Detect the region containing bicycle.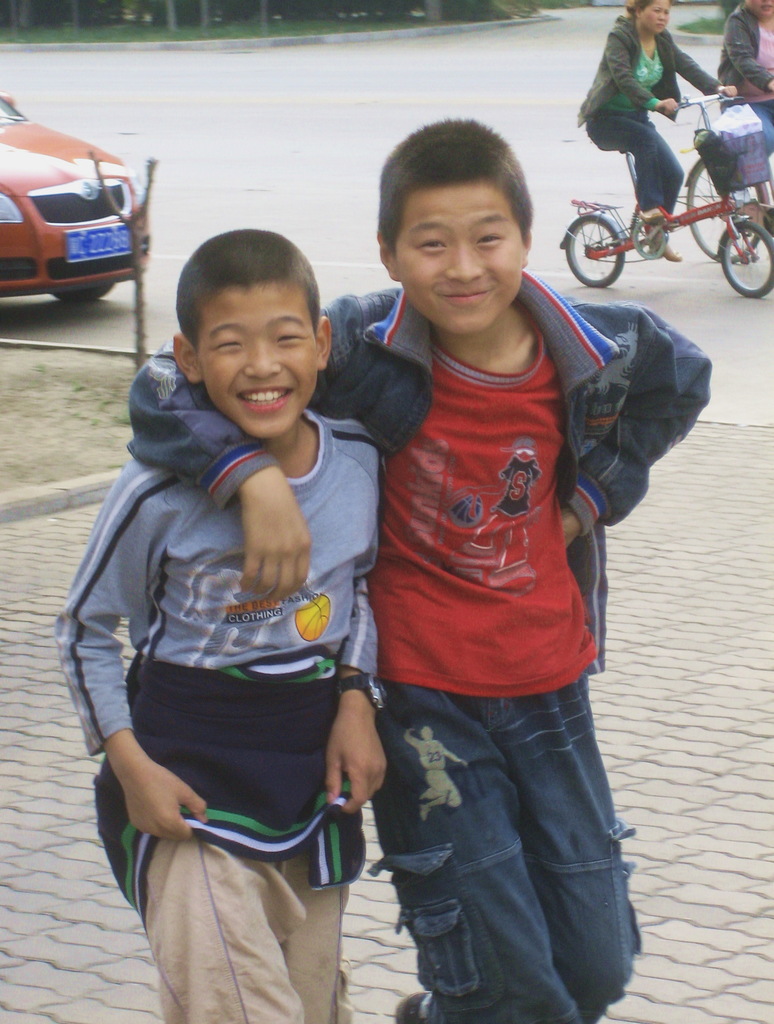
locate(682, 149, 773, 263).
